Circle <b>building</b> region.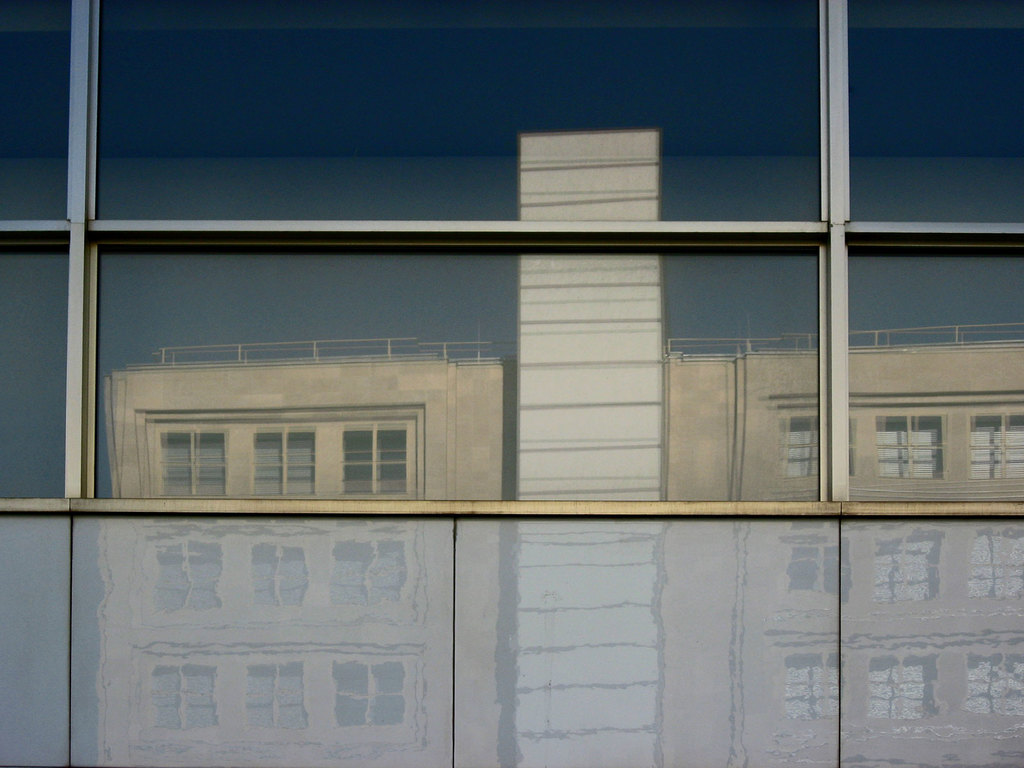
Region: bbox(96, 335, 519, 767).
